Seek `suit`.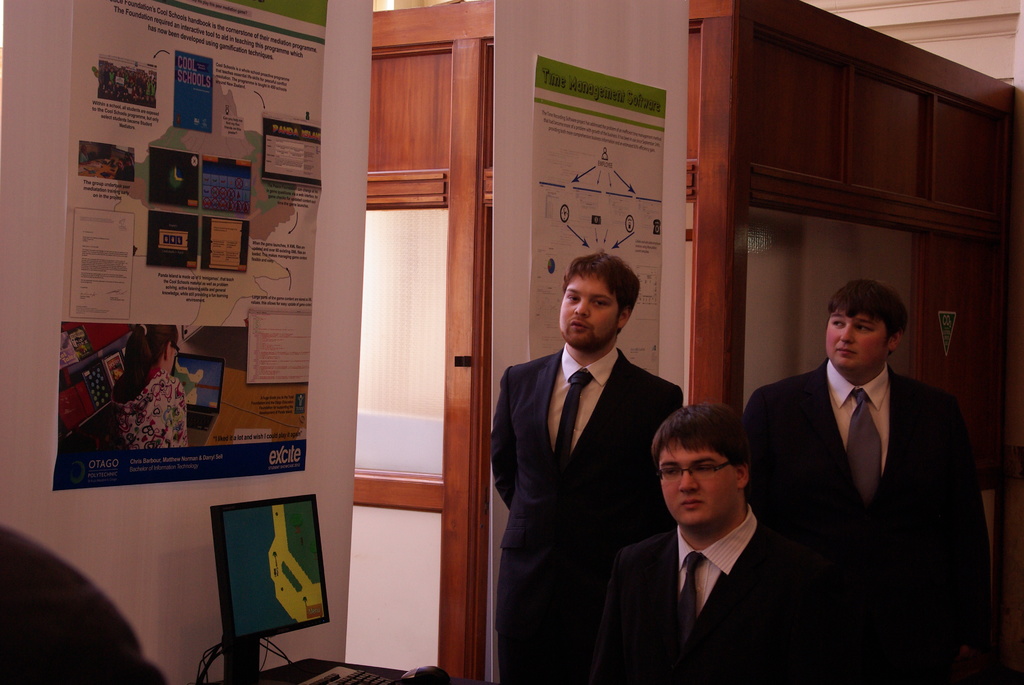
<bbox>488, 345, 681, 684</bbox>.
